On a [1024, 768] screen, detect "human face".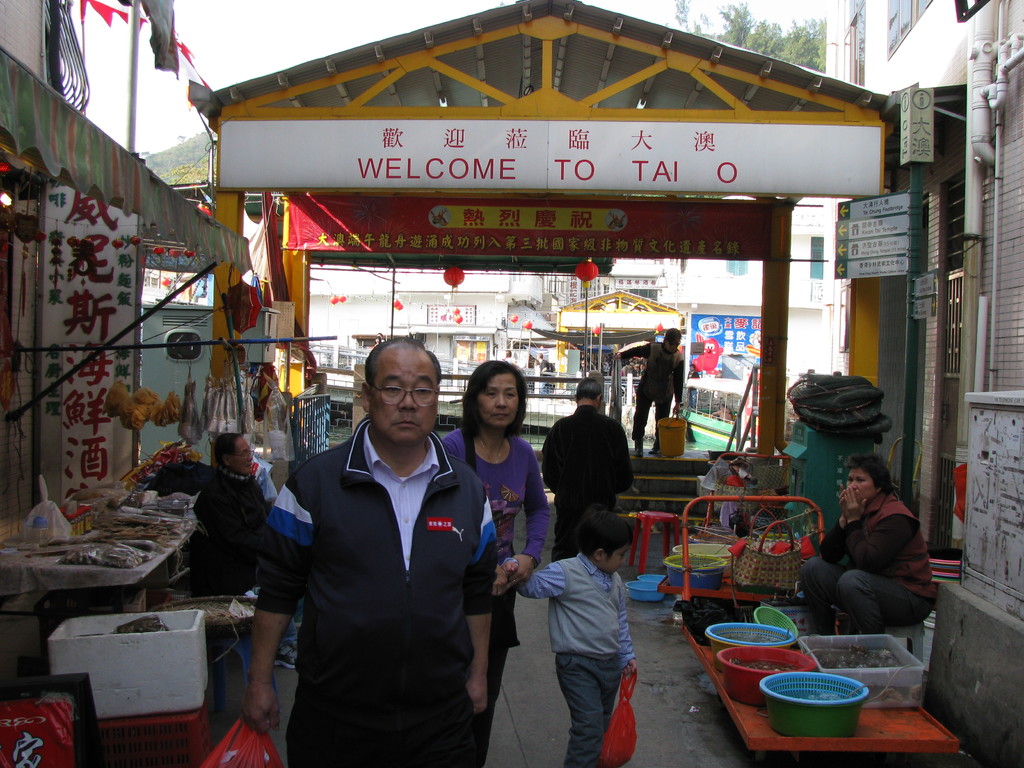
x1=604, y1=540, x2=630, y2=575.
